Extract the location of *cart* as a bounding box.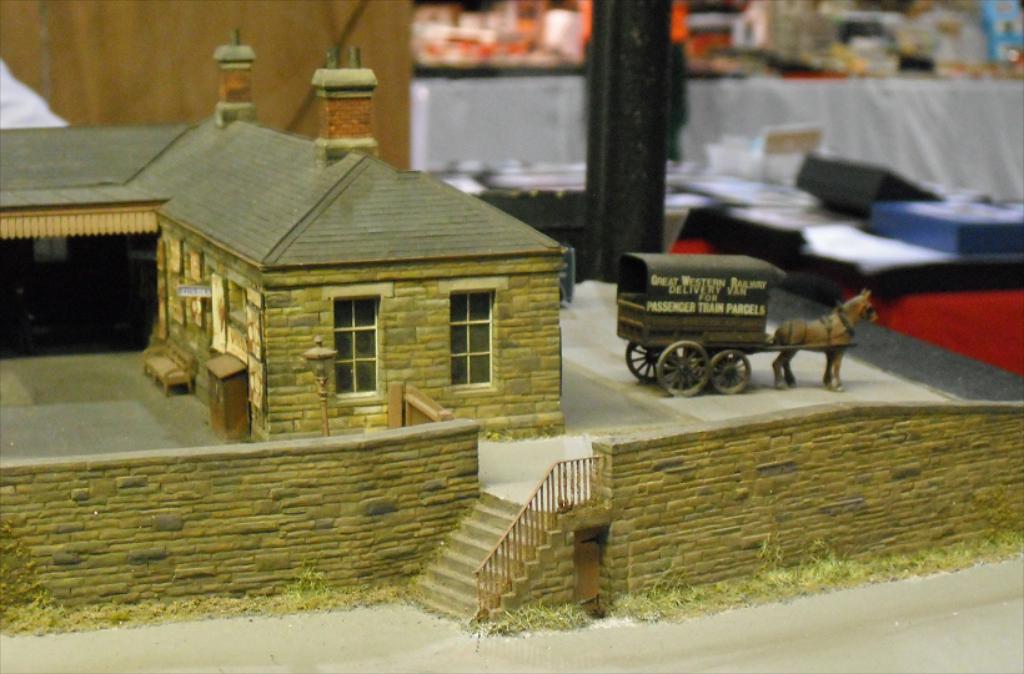
select_region(614, 251, 858, 396).
